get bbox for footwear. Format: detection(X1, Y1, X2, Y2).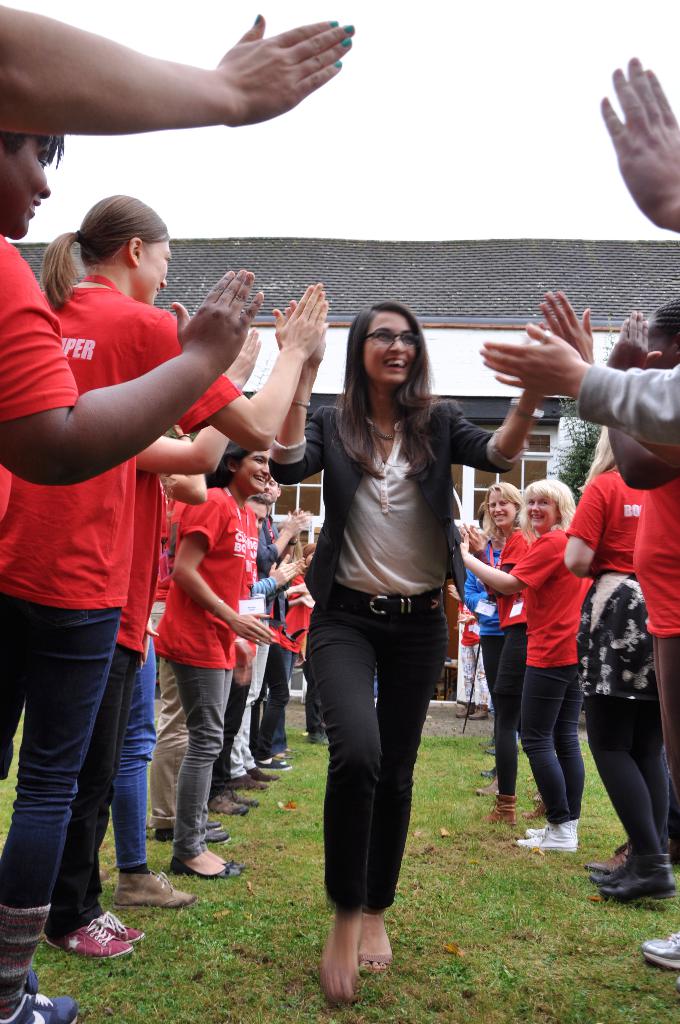
detection(594, 858, 634, 890).
